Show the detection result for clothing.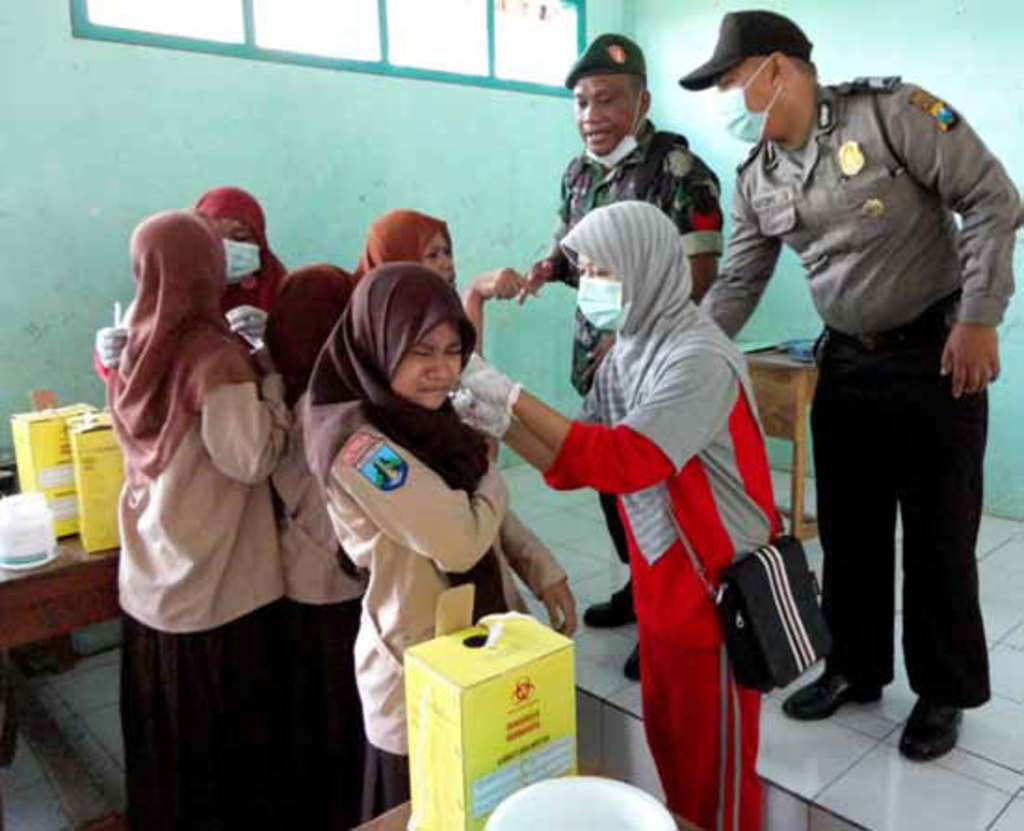
bbox=(691, 78, 1013, 336).
